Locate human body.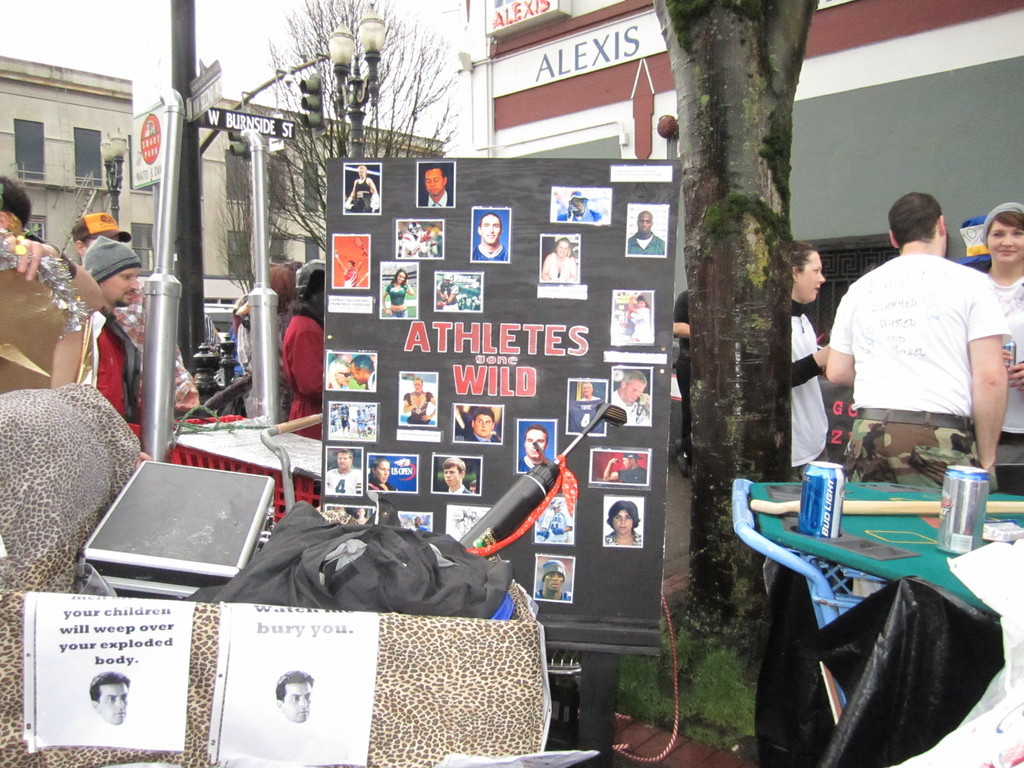
Bounding box: x1=536 y1=589 x2=570 y2=600.
